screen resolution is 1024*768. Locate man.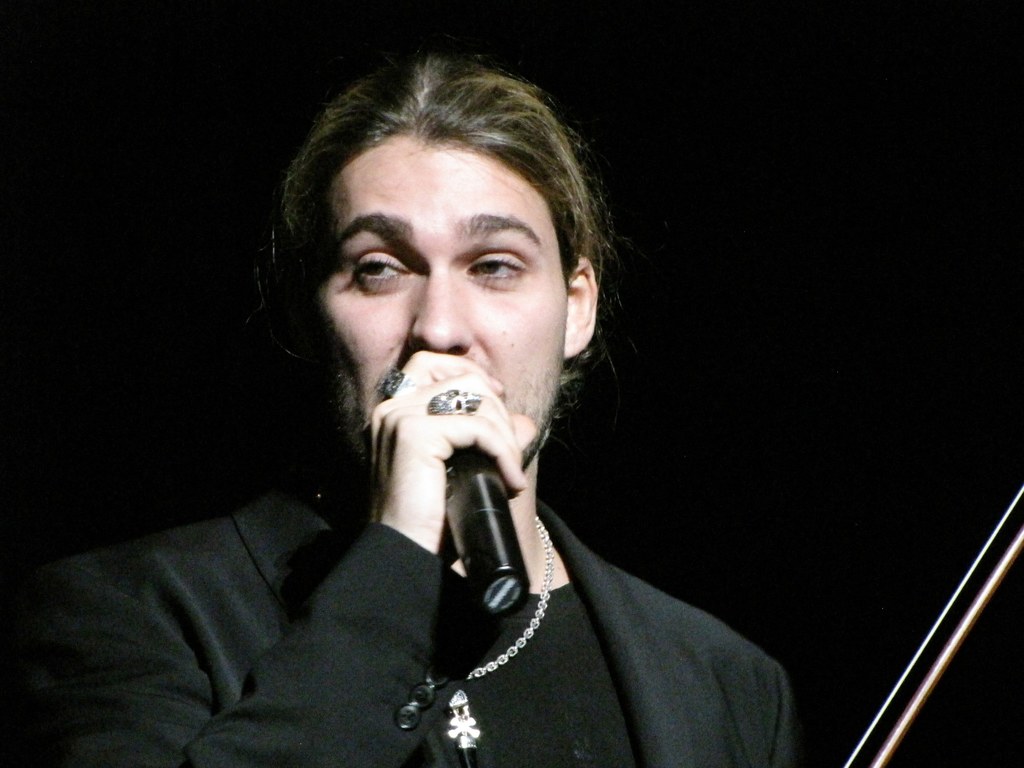
<bbox>0, 44, 819, 767</bbox>.
